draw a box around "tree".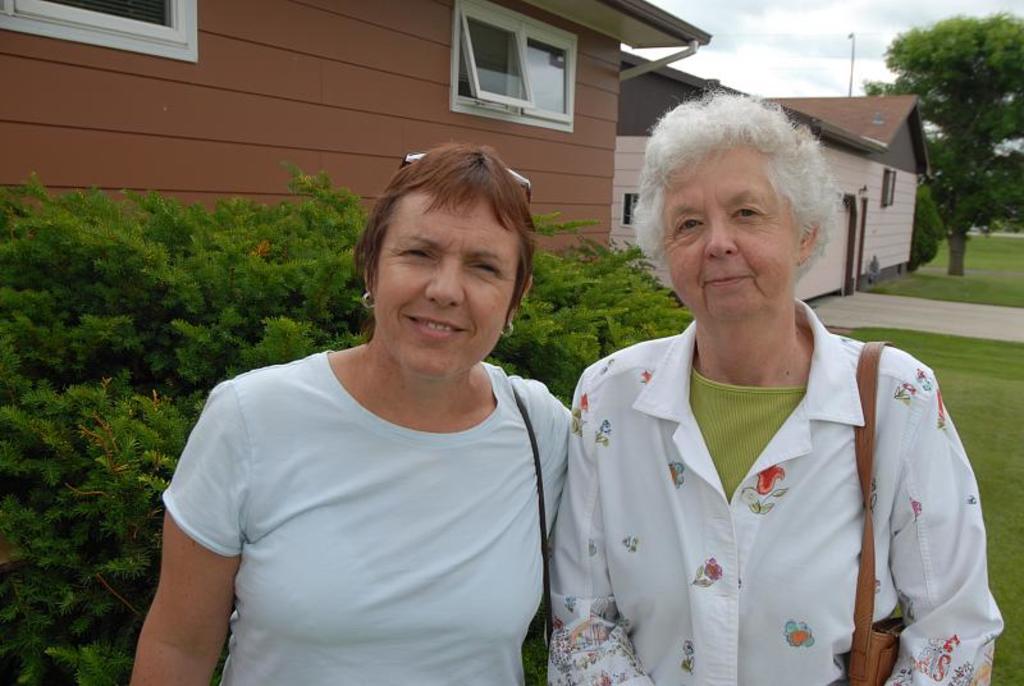
pyautogui.locateOnScreen(856, 0, 1019, 270).
